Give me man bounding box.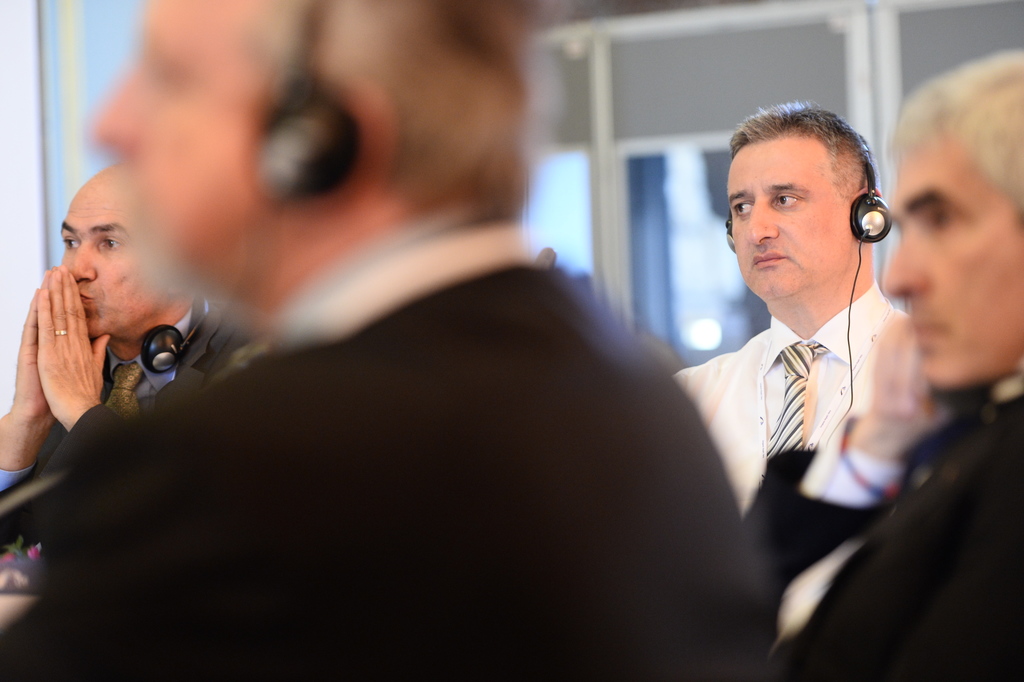
rect(723, 49, 1023, 681).
